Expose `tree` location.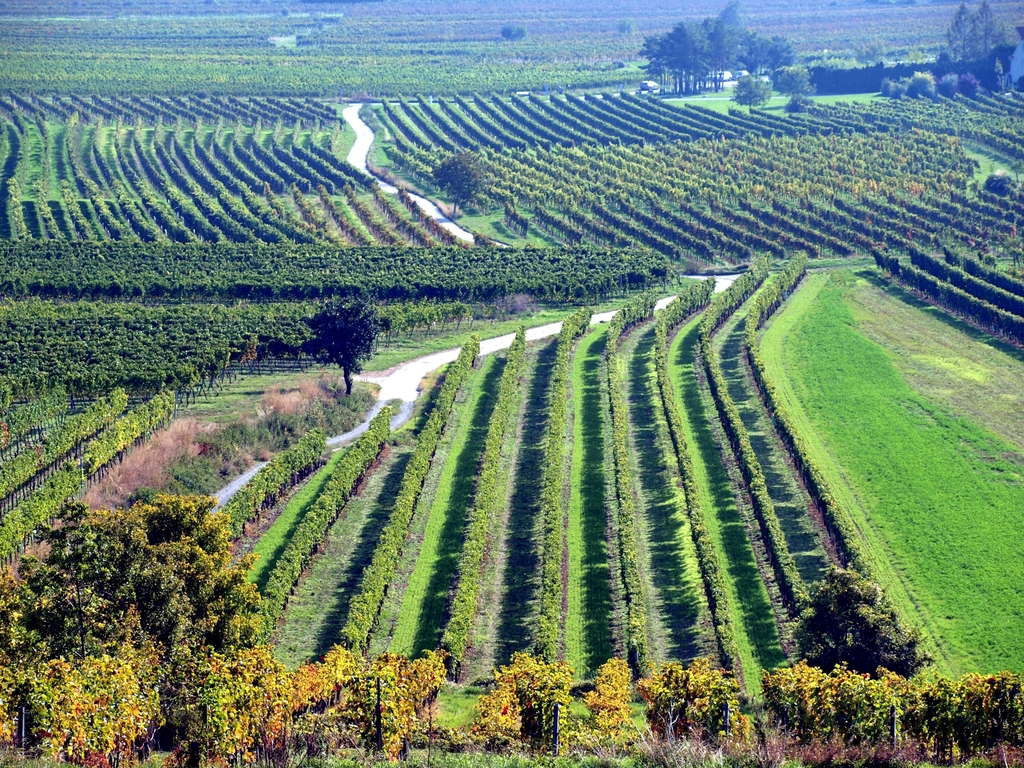
Exposed at <box>483,20,538,50</box>.
